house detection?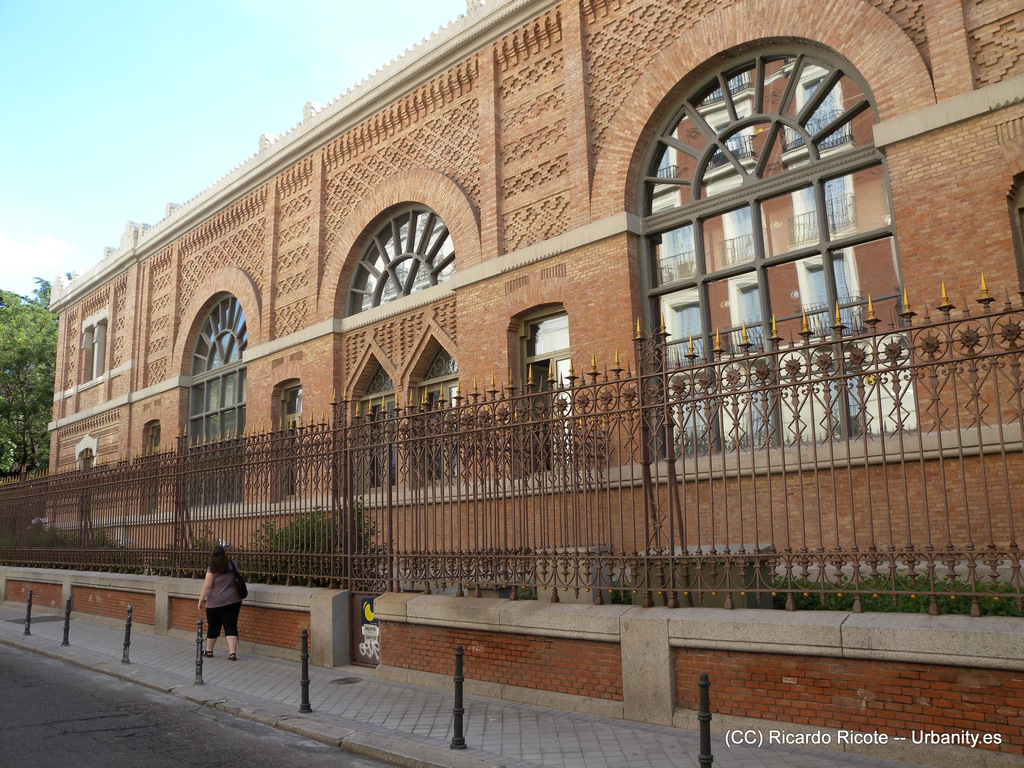
select_region(40, 0, 1023, 595)
